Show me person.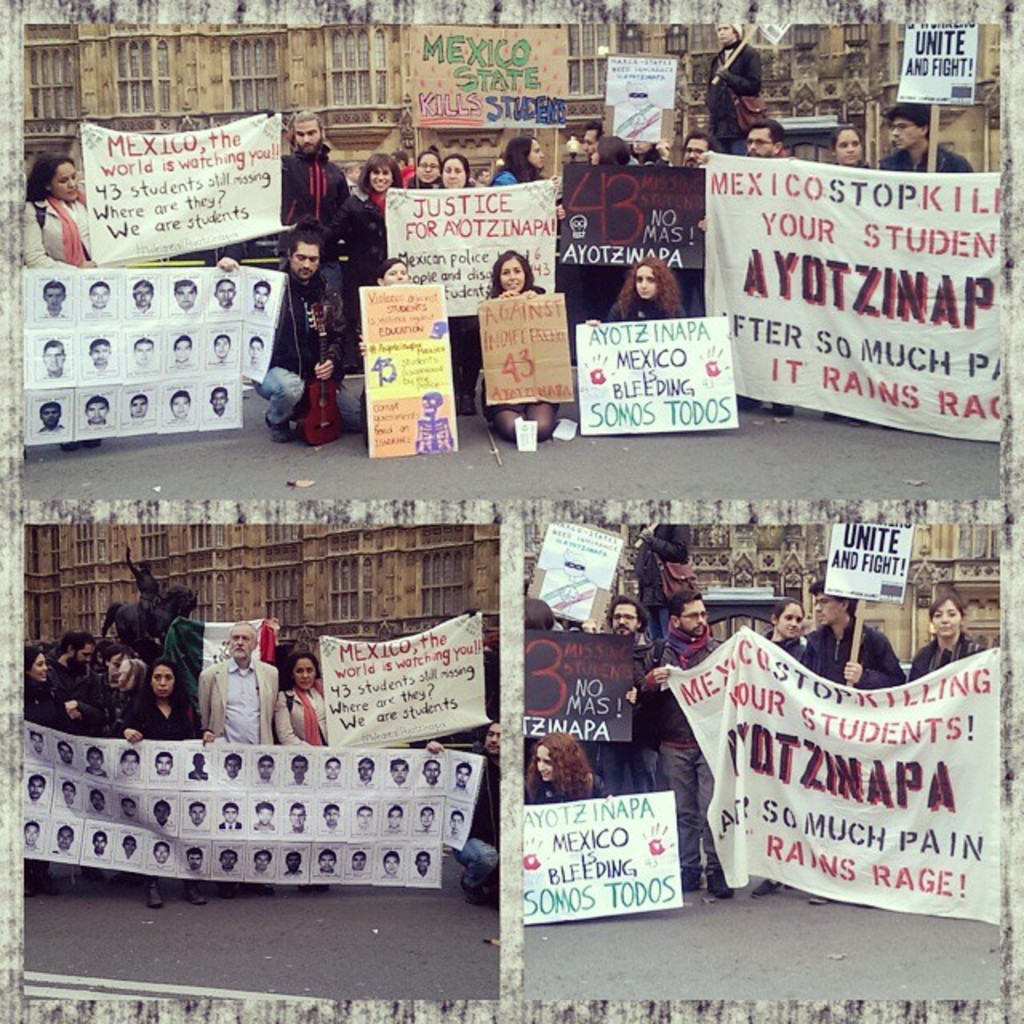
person is here: bbox=(168, 394, 192, 429).
